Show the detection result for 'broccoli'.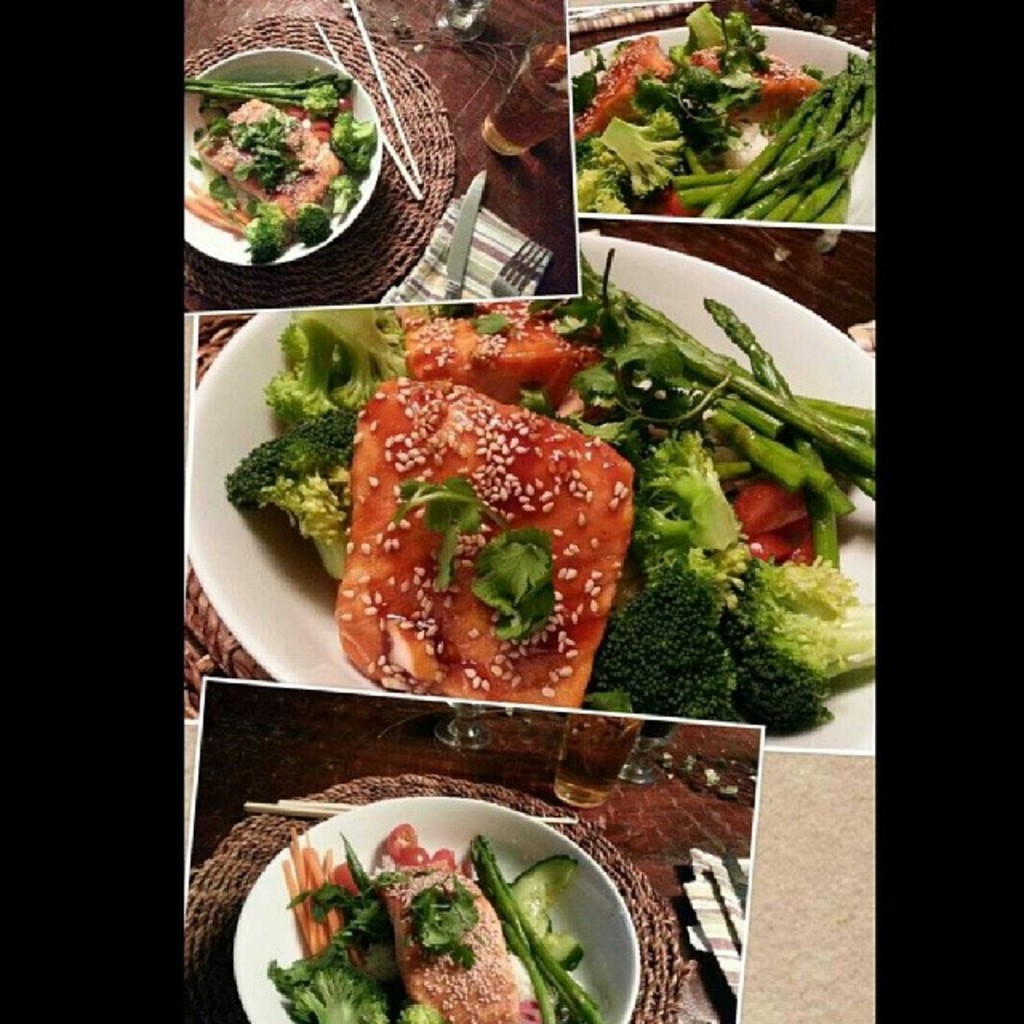
[291, 963, 386, 1022].
